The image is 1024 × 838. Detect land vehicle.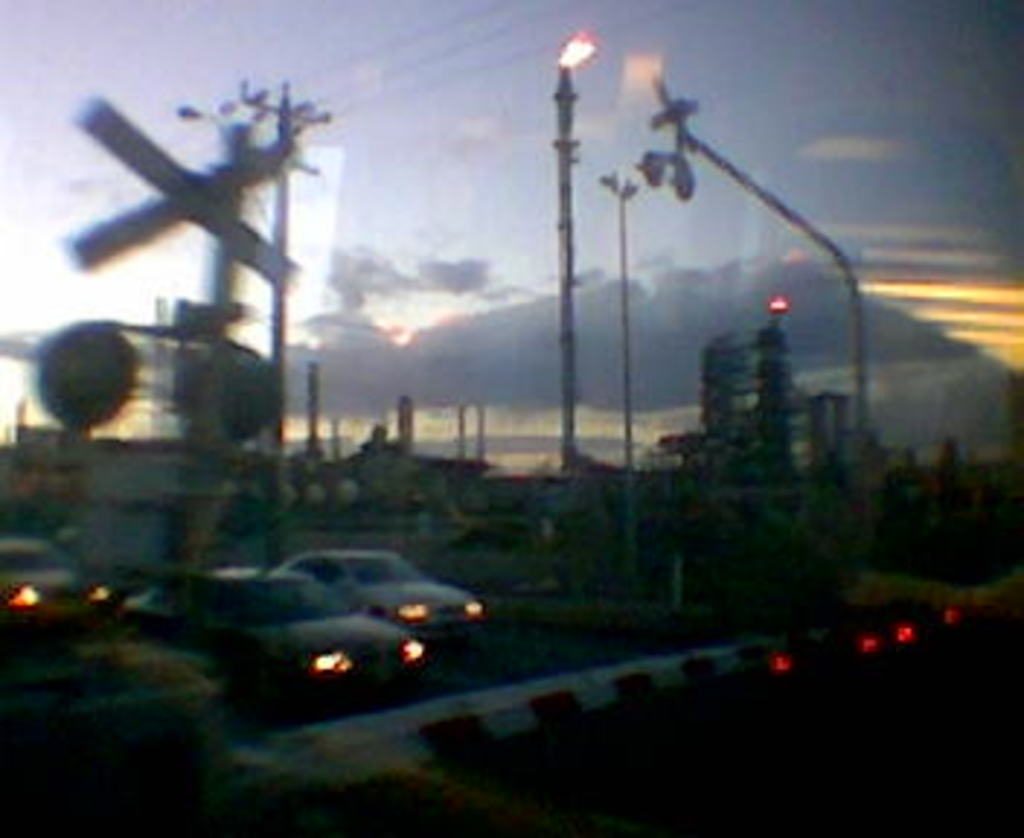
Detection: region(119, 564, 419, 698).
